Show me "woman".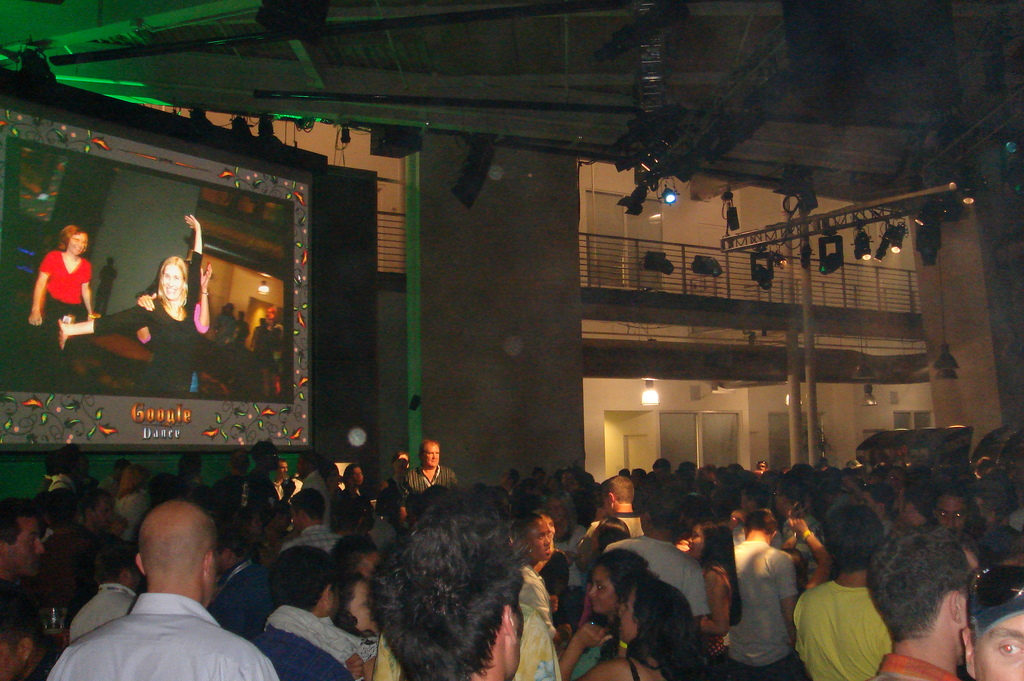
"woman" is here: rect(378, 453, 411, 514).
